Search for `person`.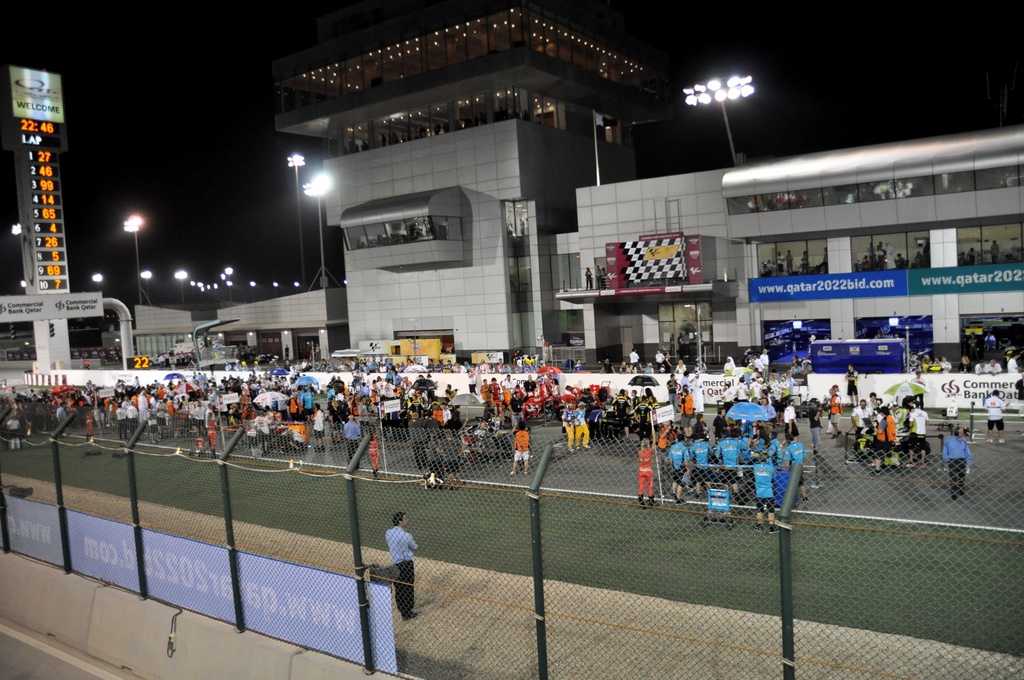
Found at <box>780,400,802,439</box>.
